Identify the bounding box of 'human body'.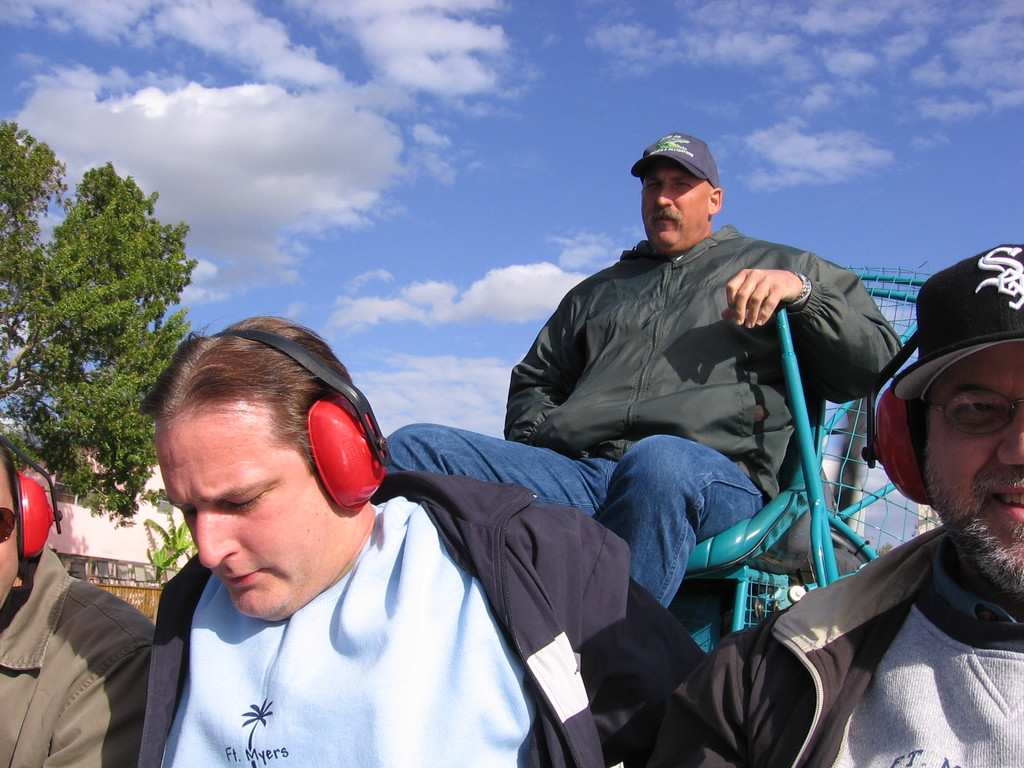
133, 315, 699, 767.
